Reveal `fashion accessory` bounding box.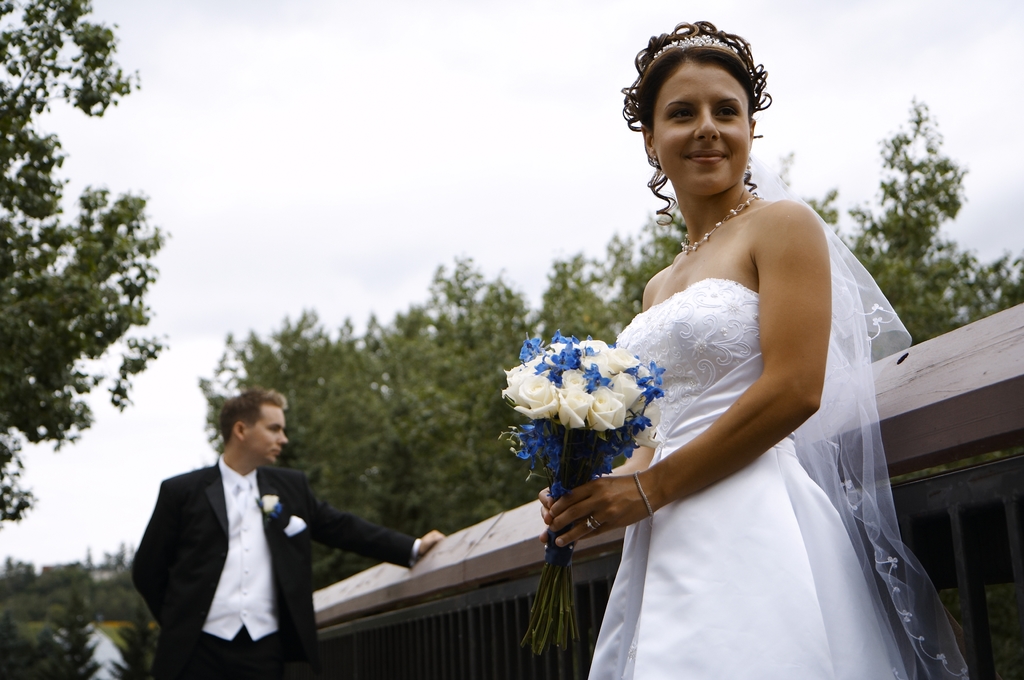
Revealed: region(744, 154, 753, 174).
